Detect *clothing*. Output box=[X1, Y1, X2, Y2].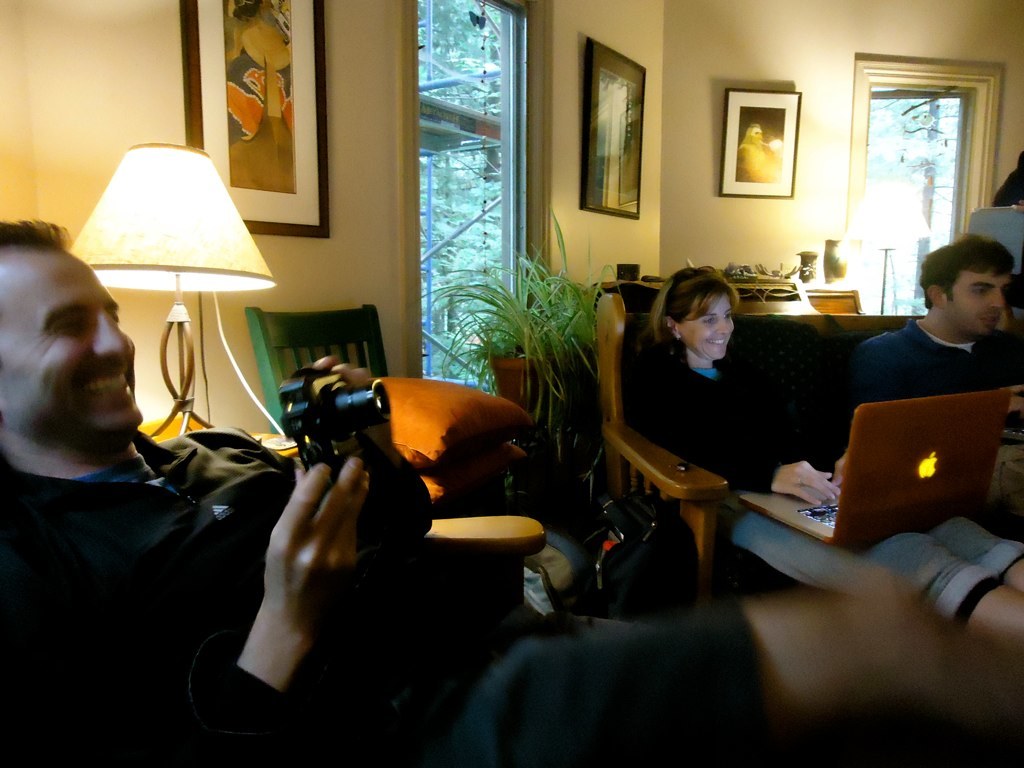
box=[0, 422, 778, 767].
